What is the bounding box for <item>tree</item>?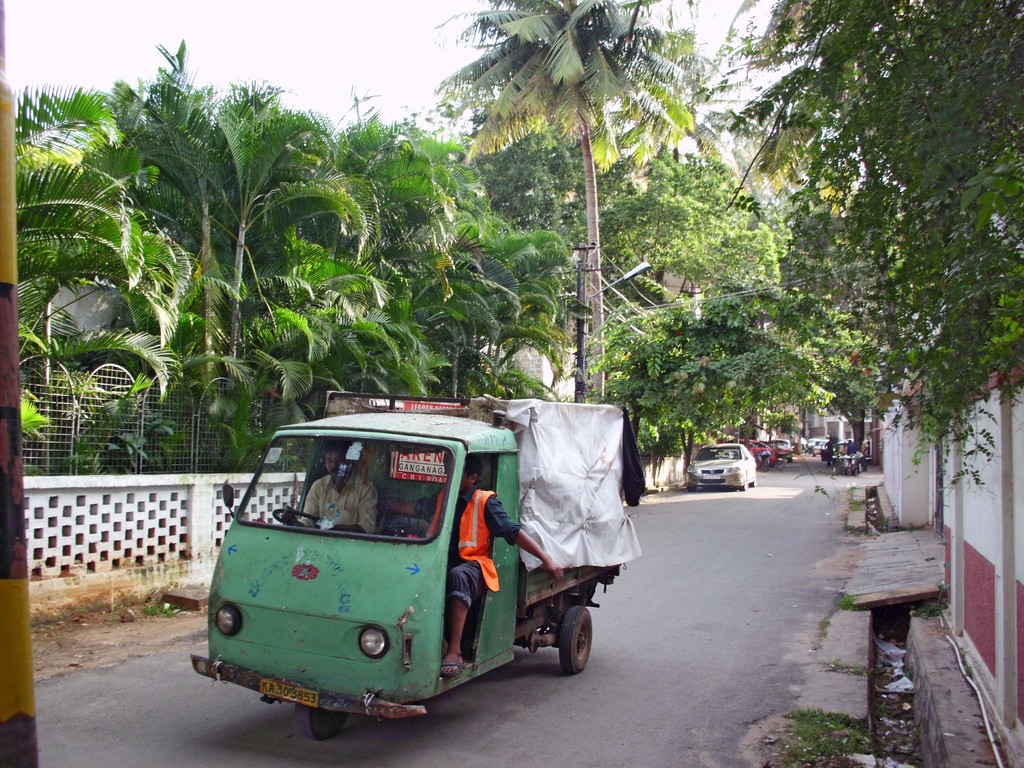
476/106/600/261.
